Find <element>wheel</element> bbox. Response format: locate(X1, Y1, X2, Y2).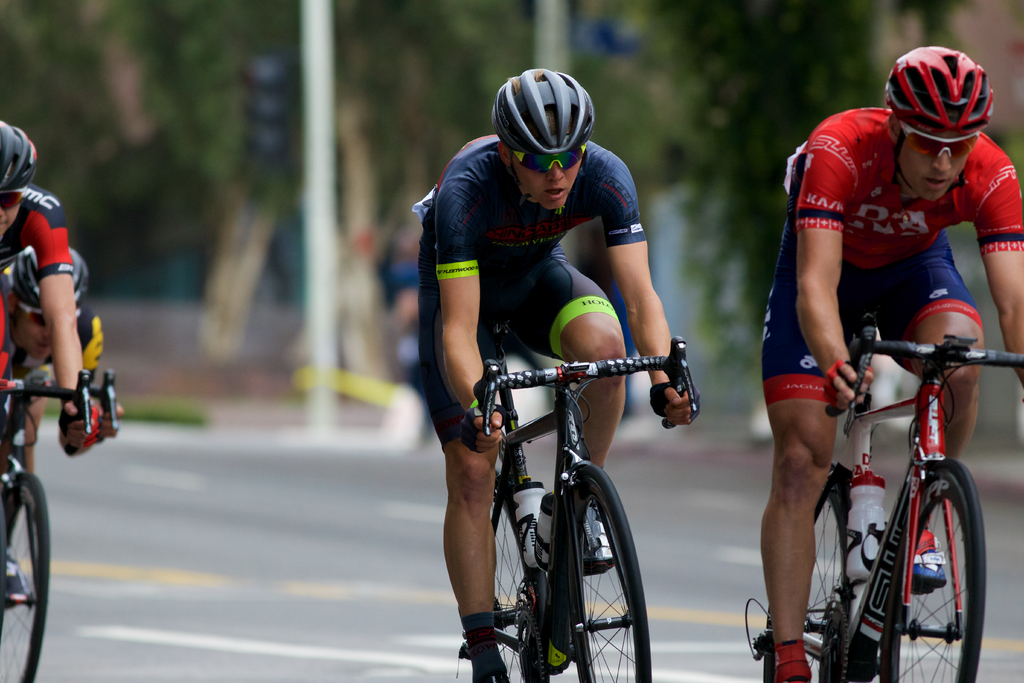
locate(552, 460, 663, 682).
